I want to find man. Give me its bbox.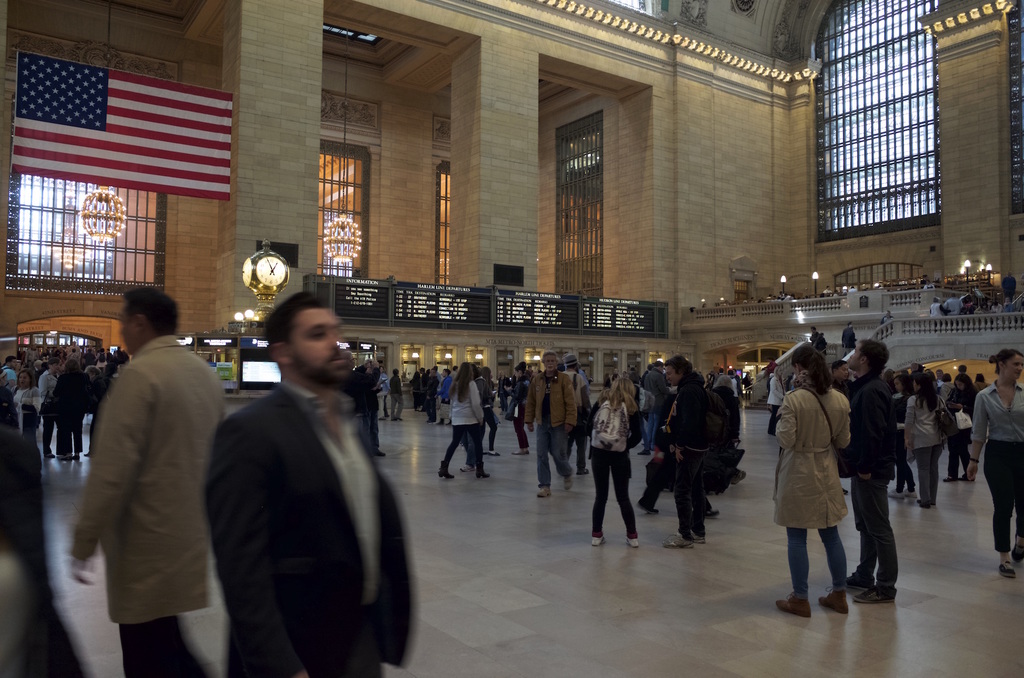
[left=0, top=355, right=22, bottom=388].
